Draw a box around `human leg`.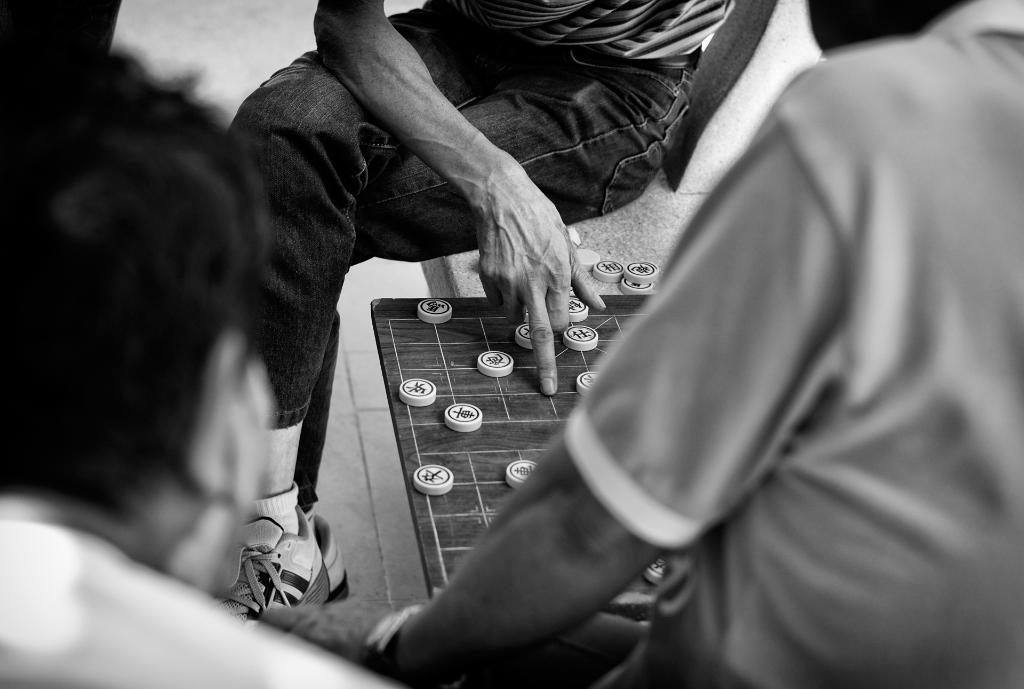
209/1/534/604.
